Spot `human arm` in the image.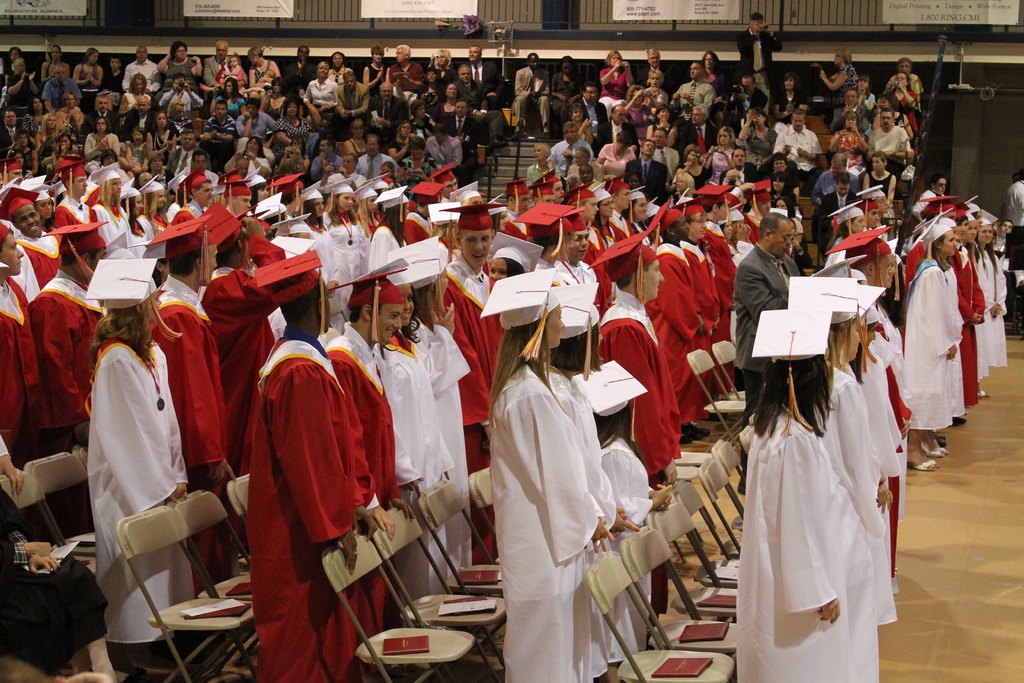
`human arm` found at [431, 300, 458, 396].
